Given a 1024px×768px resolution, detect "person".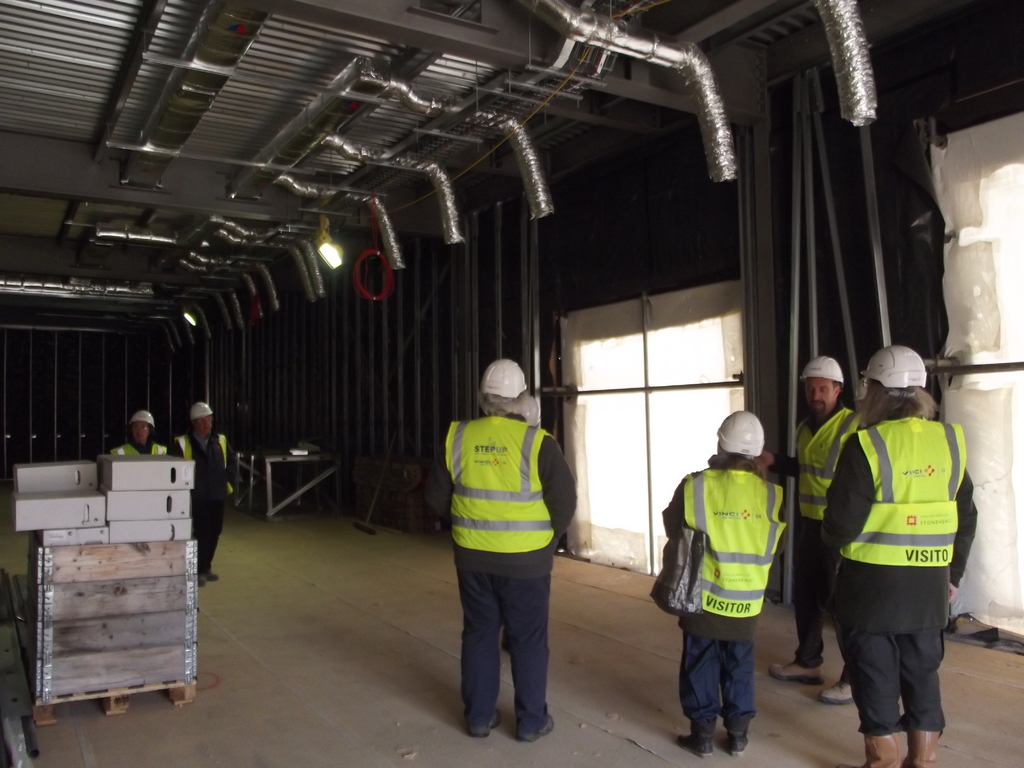
box=[659, 399, 787, 759].
